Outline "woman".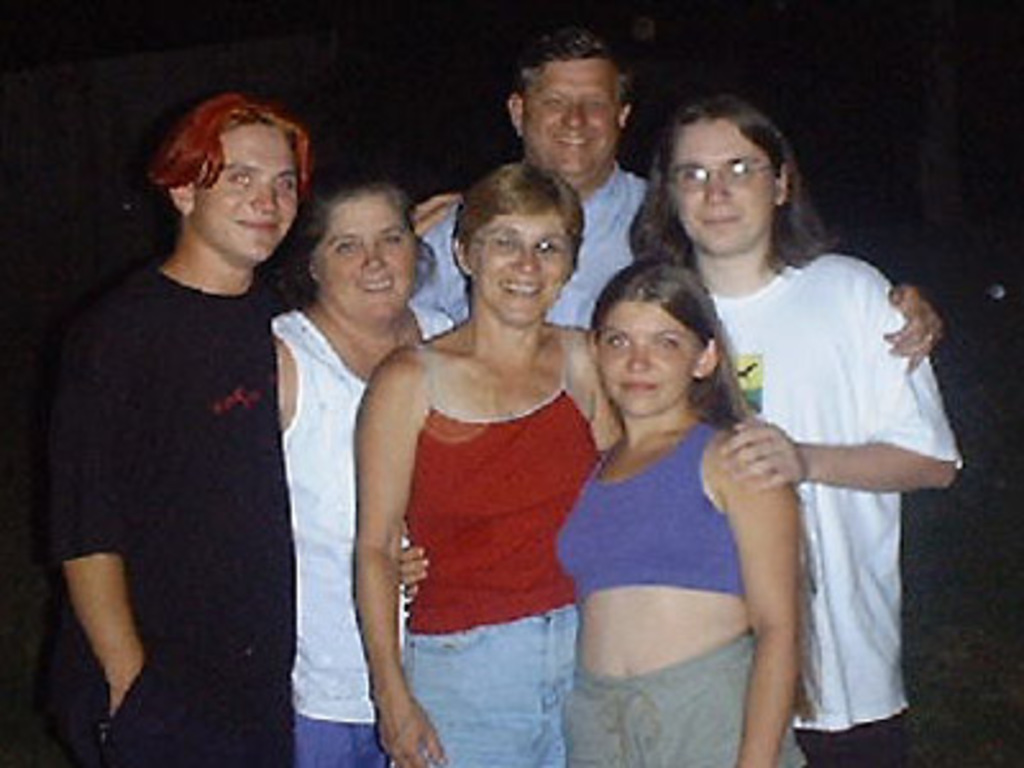
Outline: 545/220/804/765.
